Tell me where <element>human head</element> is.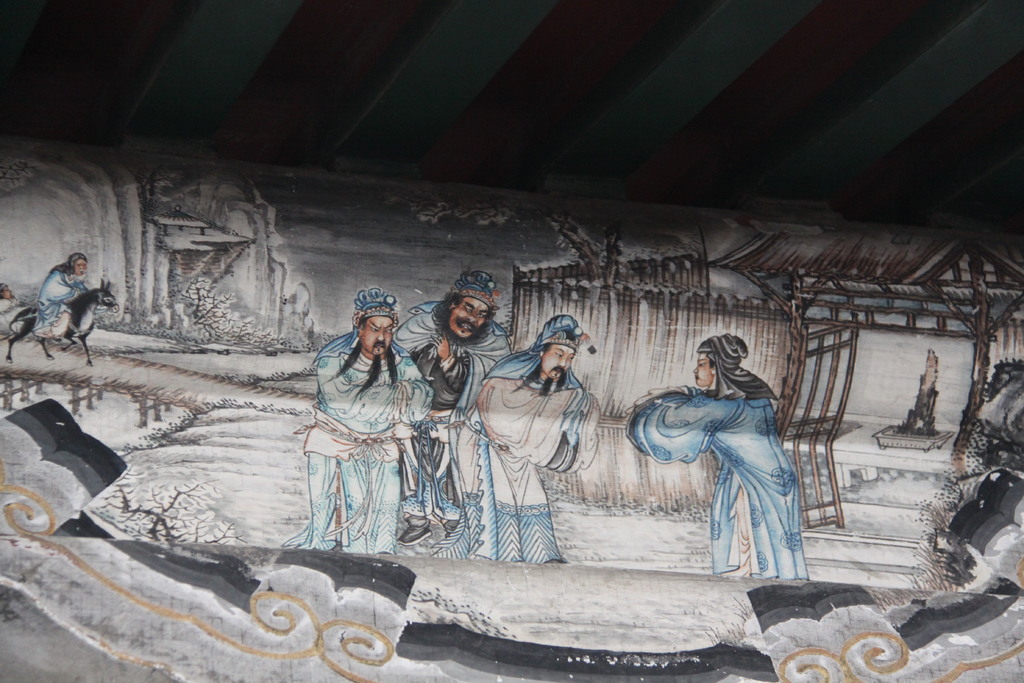
<element>human head</element> is at locate(68, 254, 87, 273).
